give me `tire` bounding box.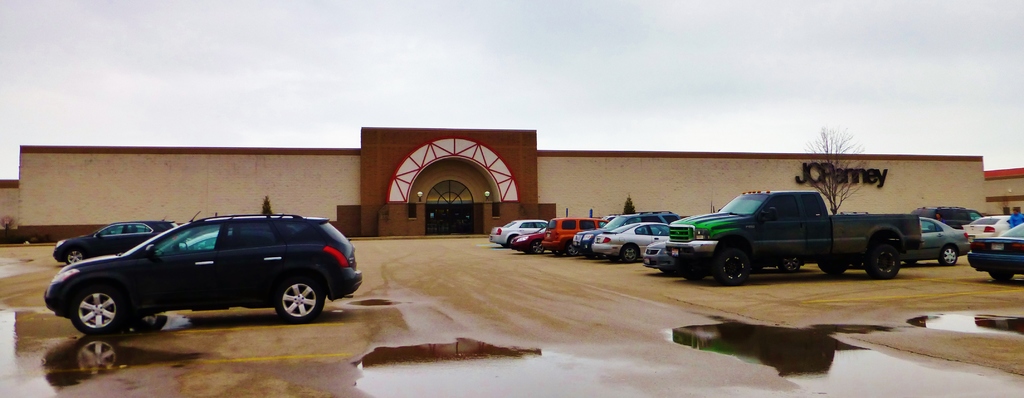
x1=716 y1=248 x2=752 y2=285.
